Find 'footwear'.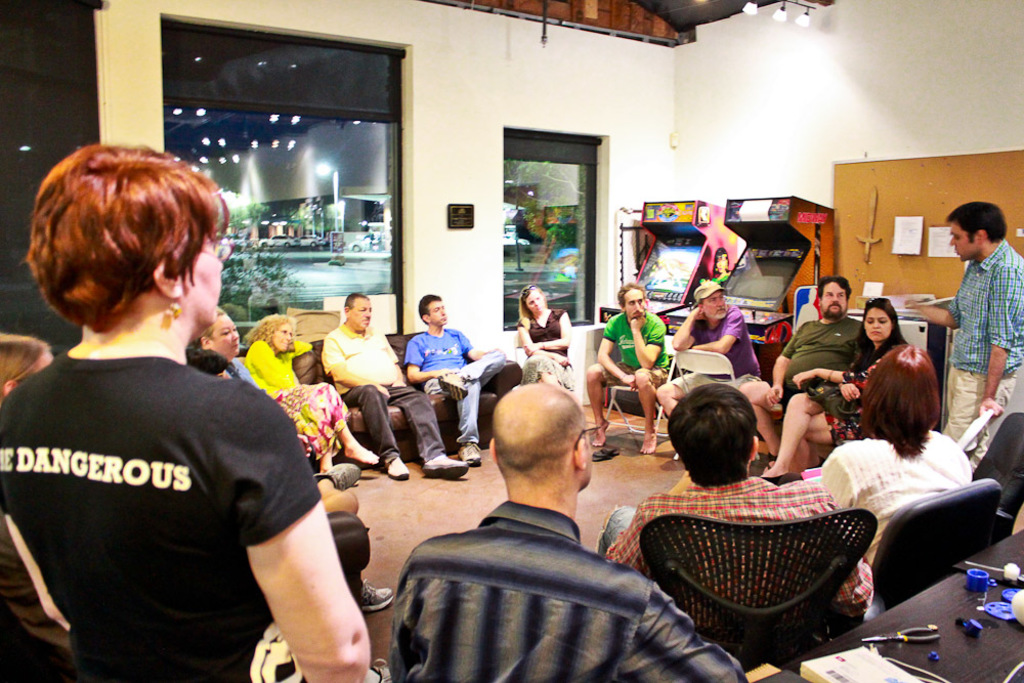
(309,461,362,490).
